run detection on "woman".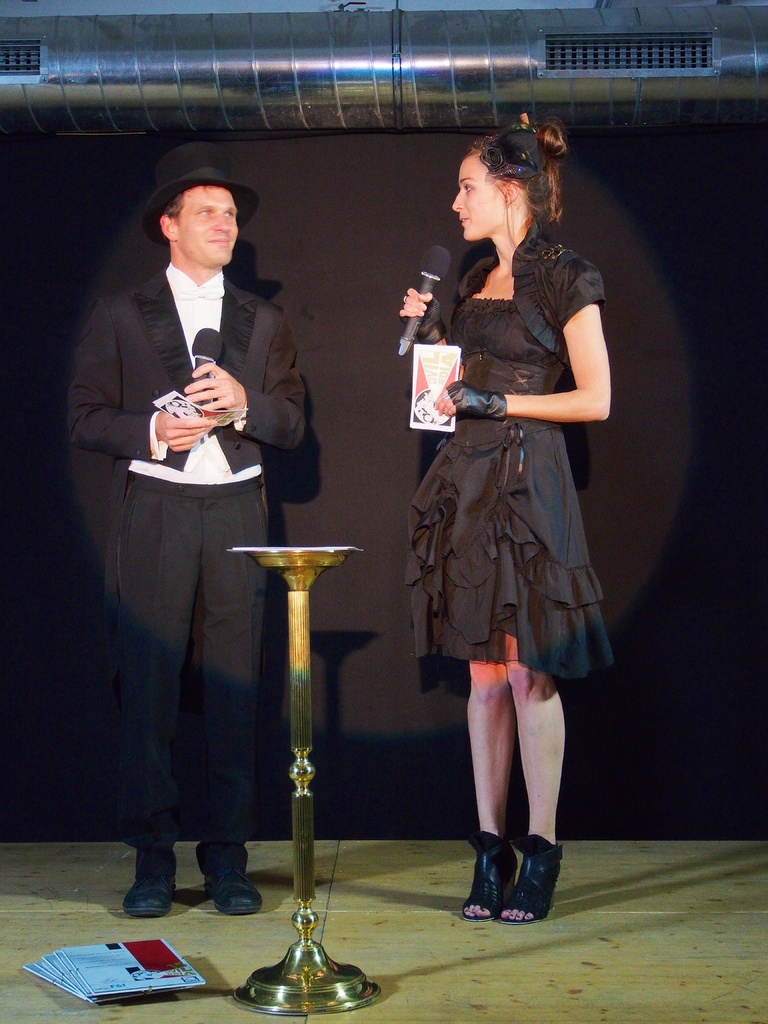
Result: pyautogui.locateOnScreen(388, 114, 628, 769).
